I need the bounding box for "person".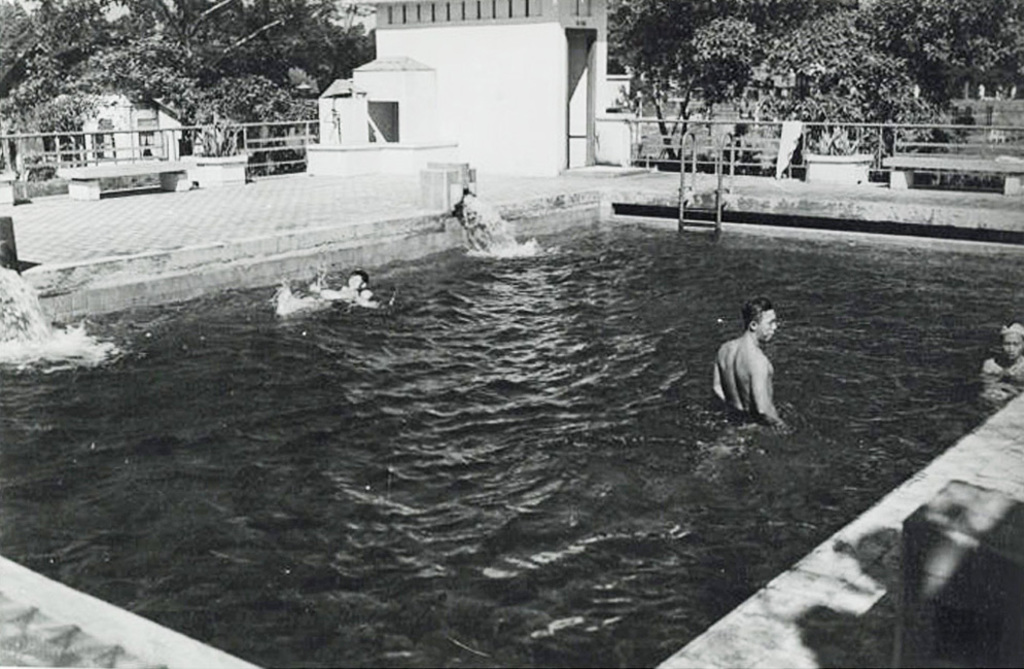
Here it is: 714,280,796,437.
